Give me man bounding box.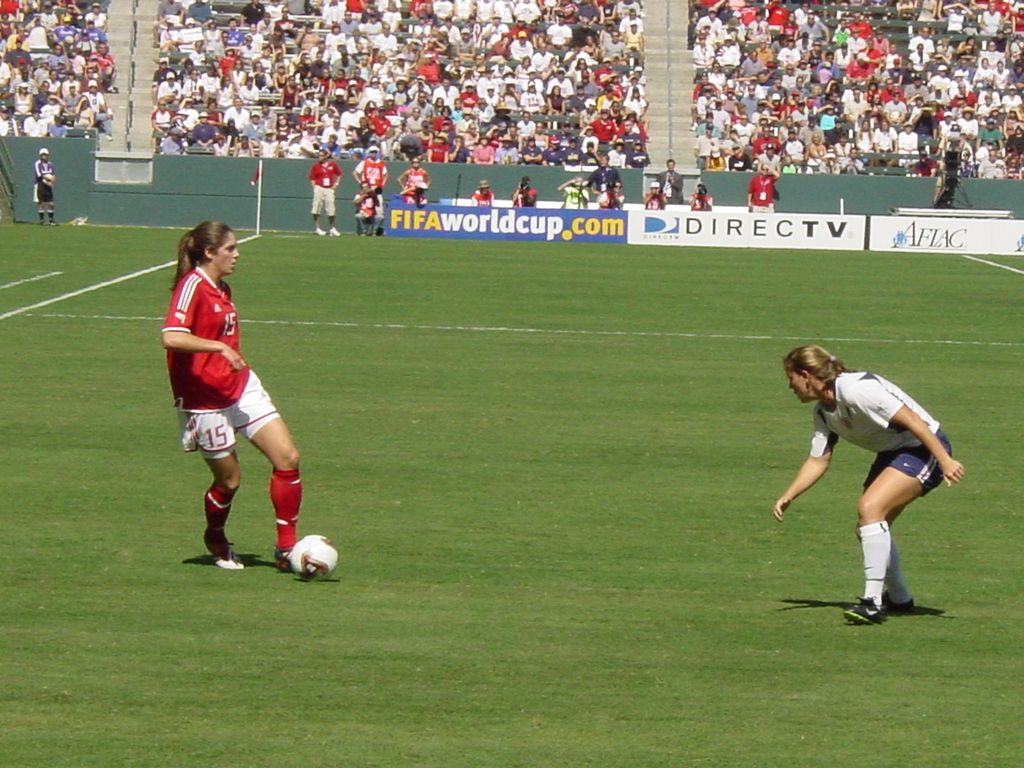
bbox=[350, 145, 388, 236].
